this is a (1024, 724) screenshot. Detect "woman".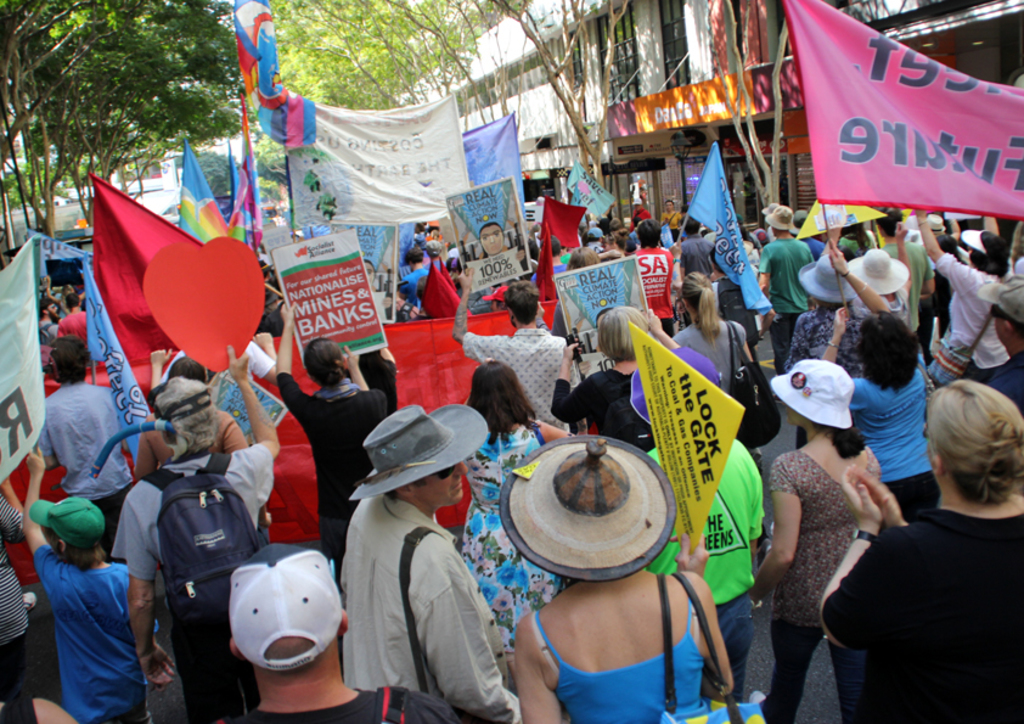
[x1=921, y1=193, x2=1023, y2=405].
